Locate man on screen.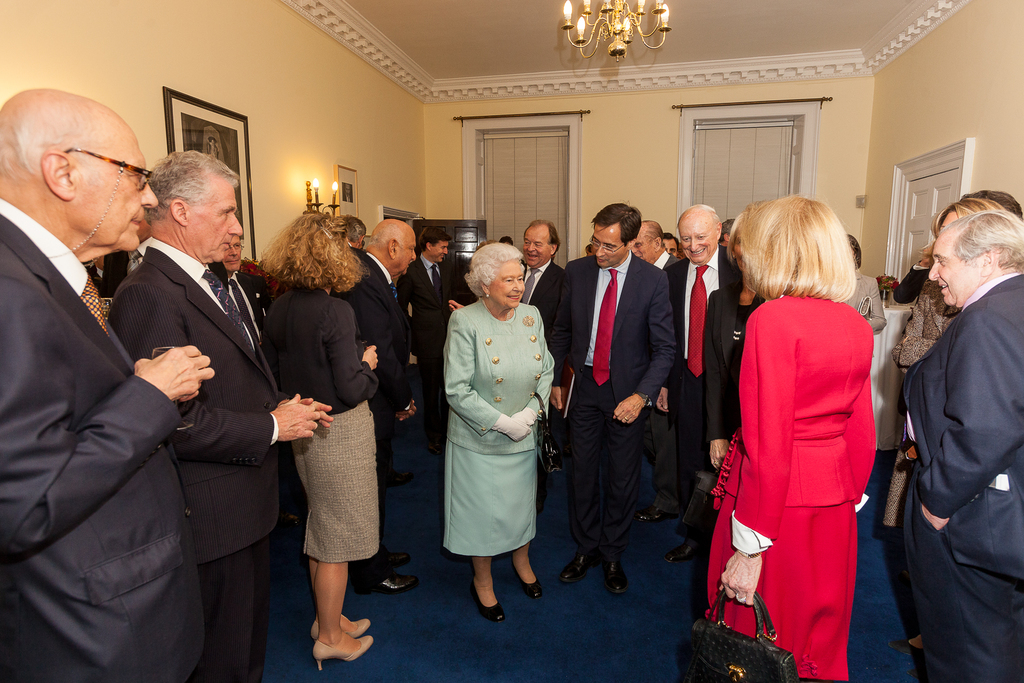
On screen at Rect(0, 88, 216, 682).
